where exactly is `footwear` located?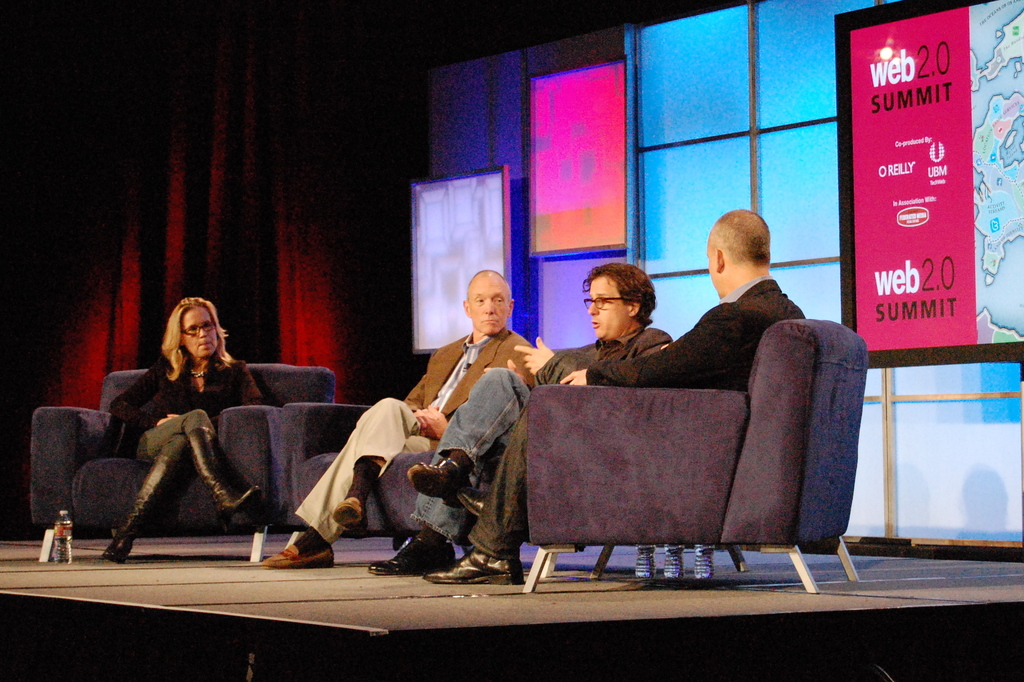
Its bounding box is <region>406, 458, 473, 510</region>.
